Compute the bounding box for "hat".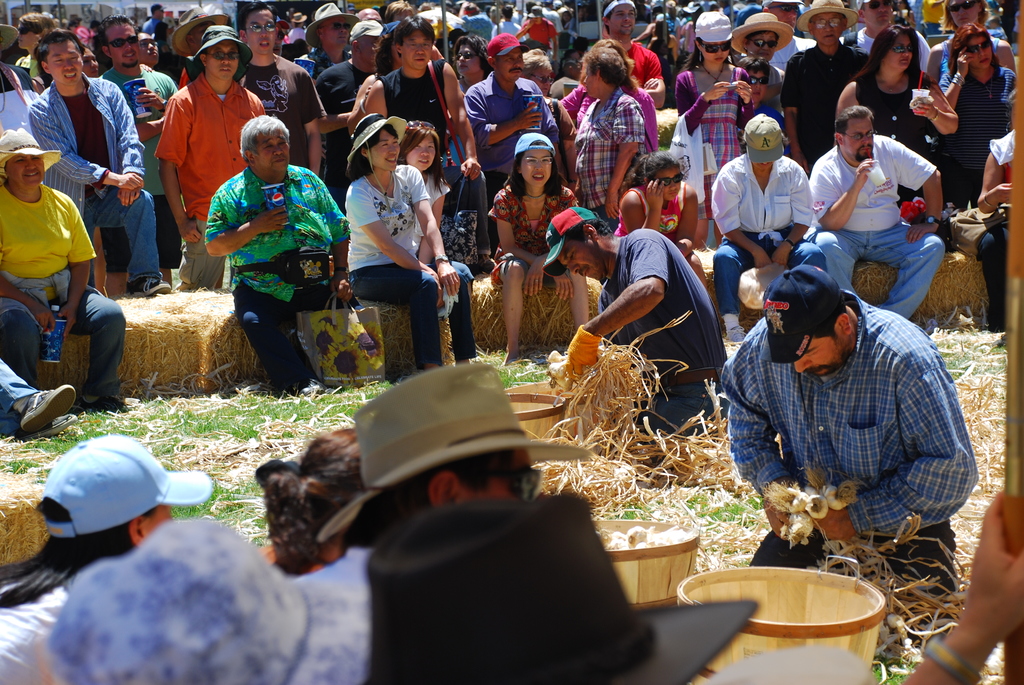
detection(193, 21, 253, 79).
